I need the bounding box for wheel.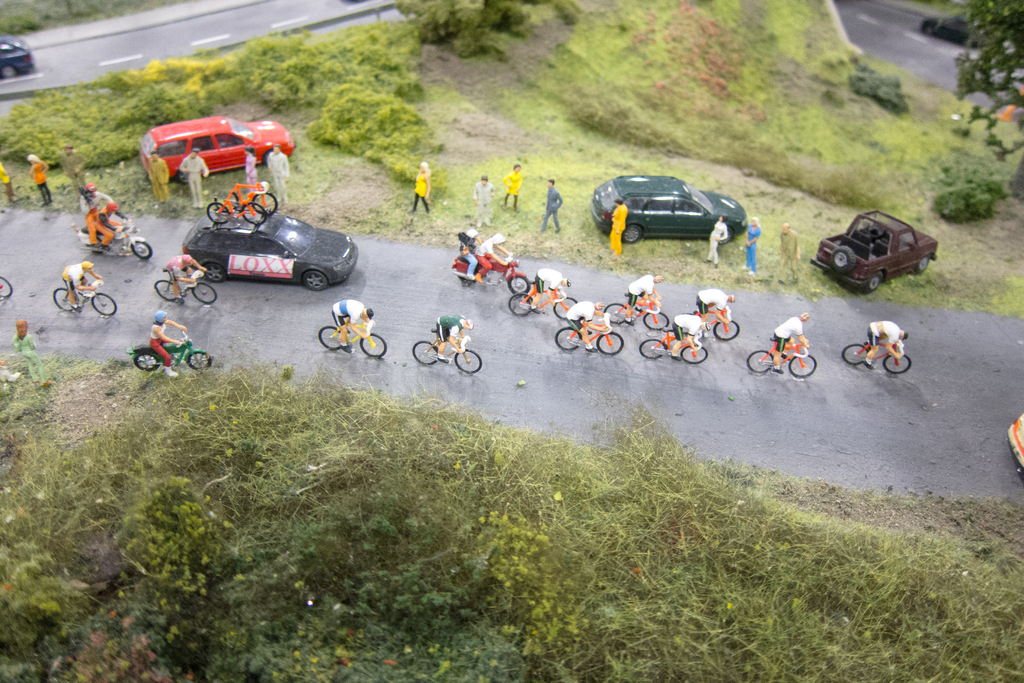
Here it is: 833/247/856/272.
